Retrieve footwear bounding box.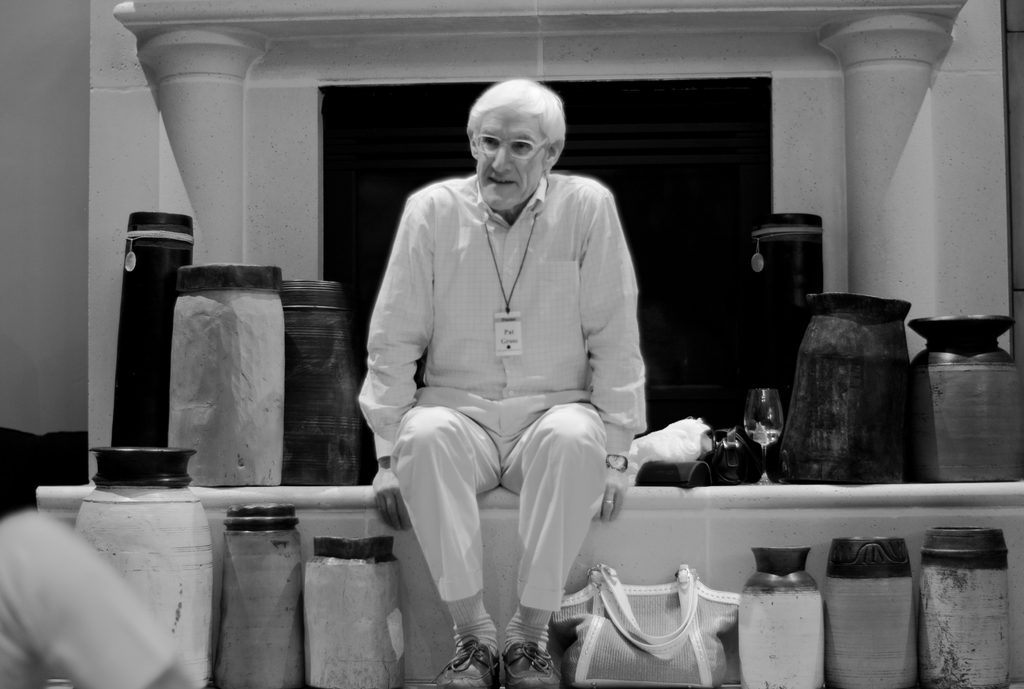
Bounding box: x1=428, y1=634, x2=503, y2=688.
